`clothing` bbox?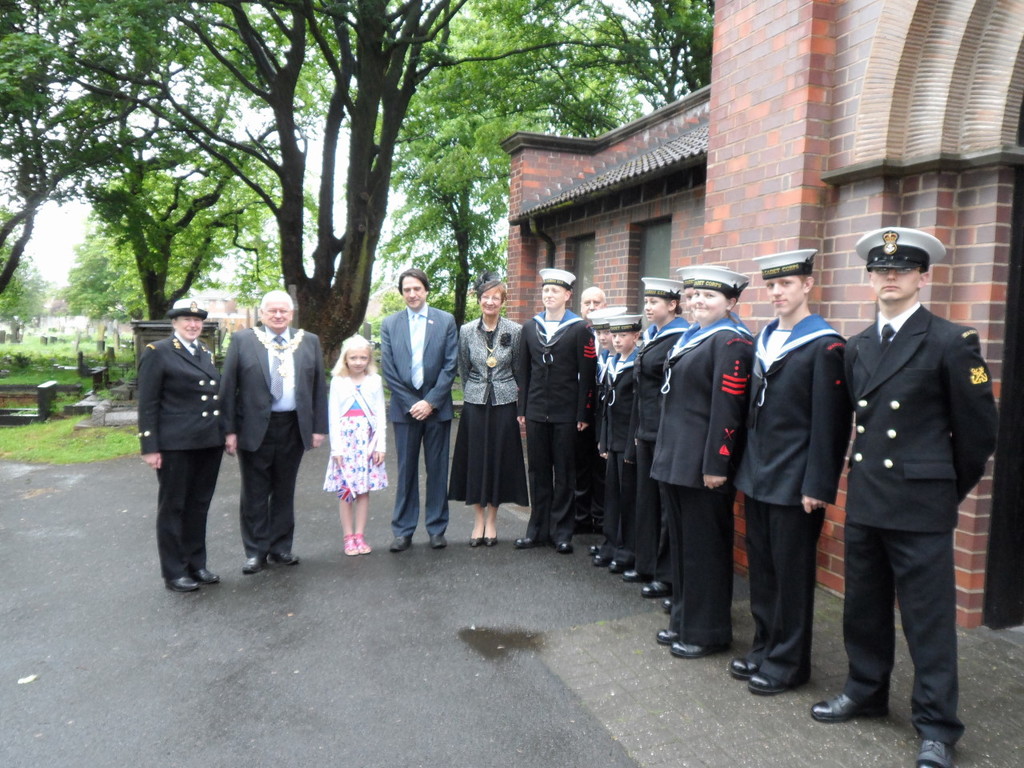
box(822, 251, 1001, 742)
